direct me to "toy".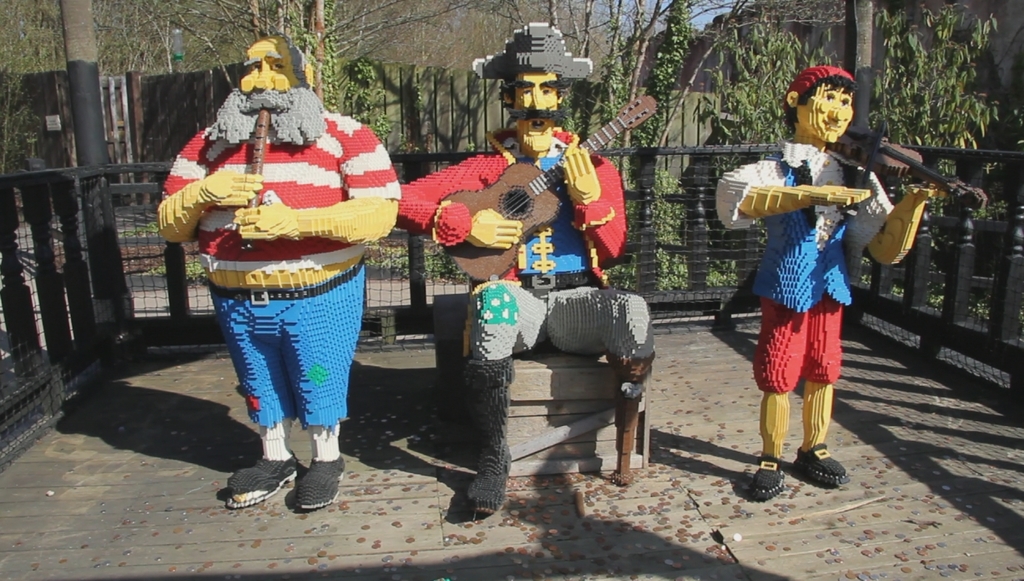
Direction: region(718, 65, 992, 503).
